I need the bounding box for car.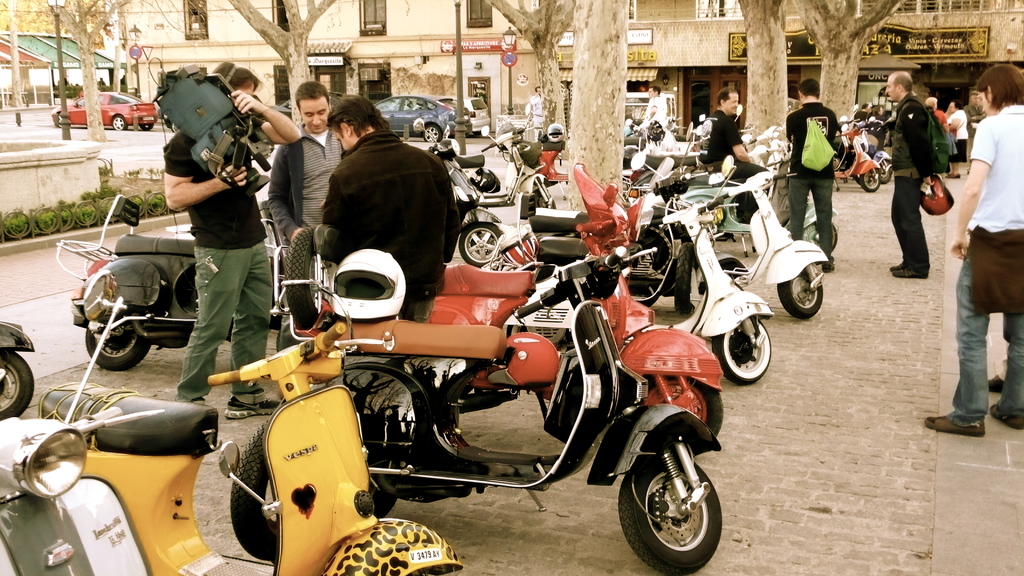
Here it is: {"left": 51, "top": 93, "right": 161, "bottom": 131}.
